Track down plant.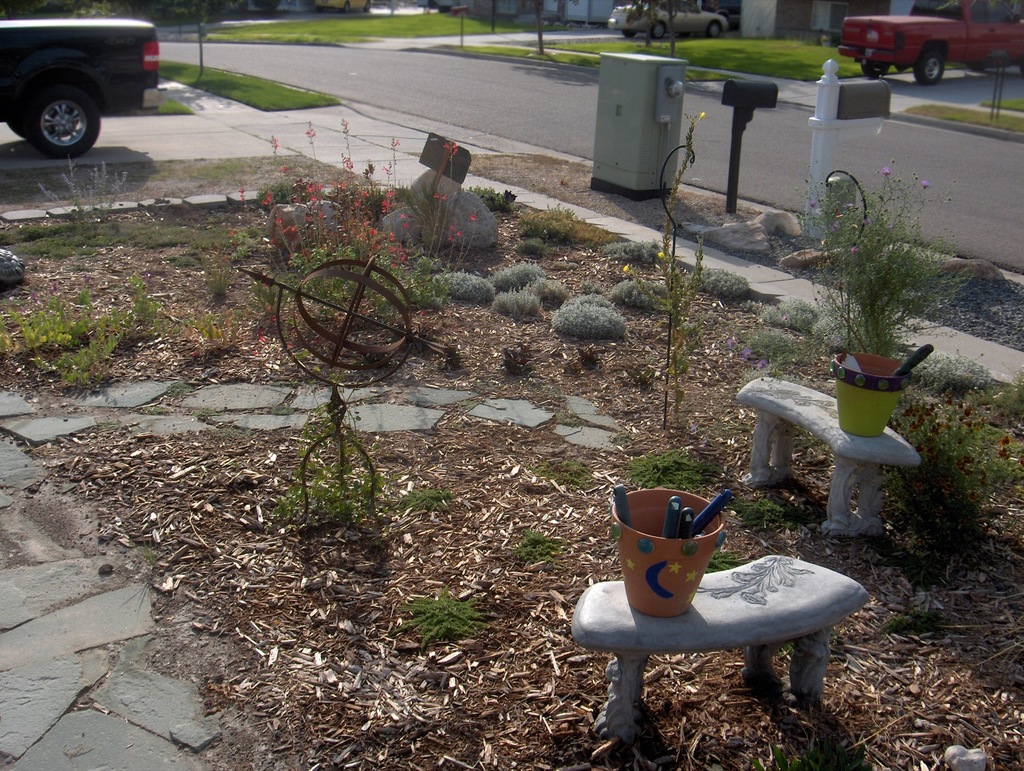
Tracked to 609:275:667:307.
